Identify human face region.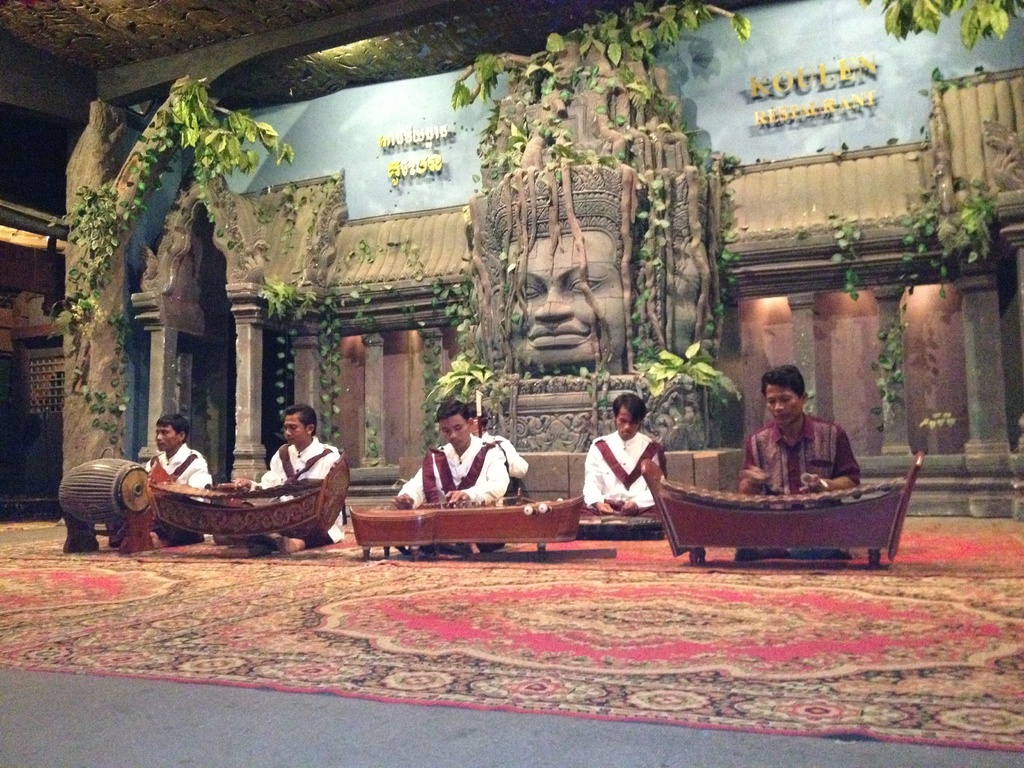
Region: (157,426,179,453).
